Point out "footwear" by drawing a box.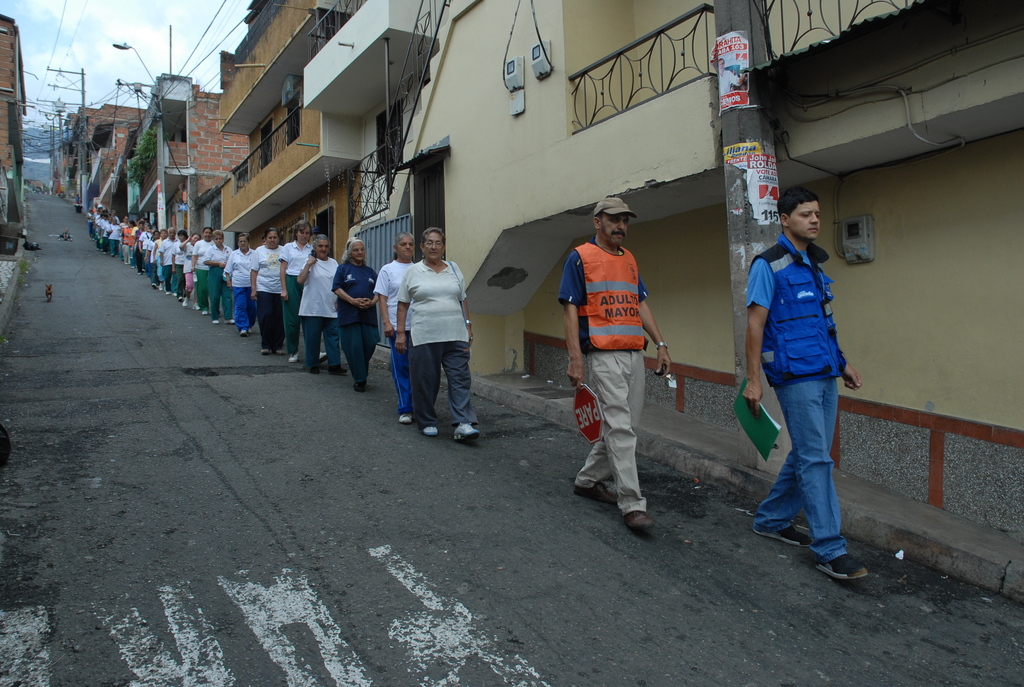
[623,507,656,534].
